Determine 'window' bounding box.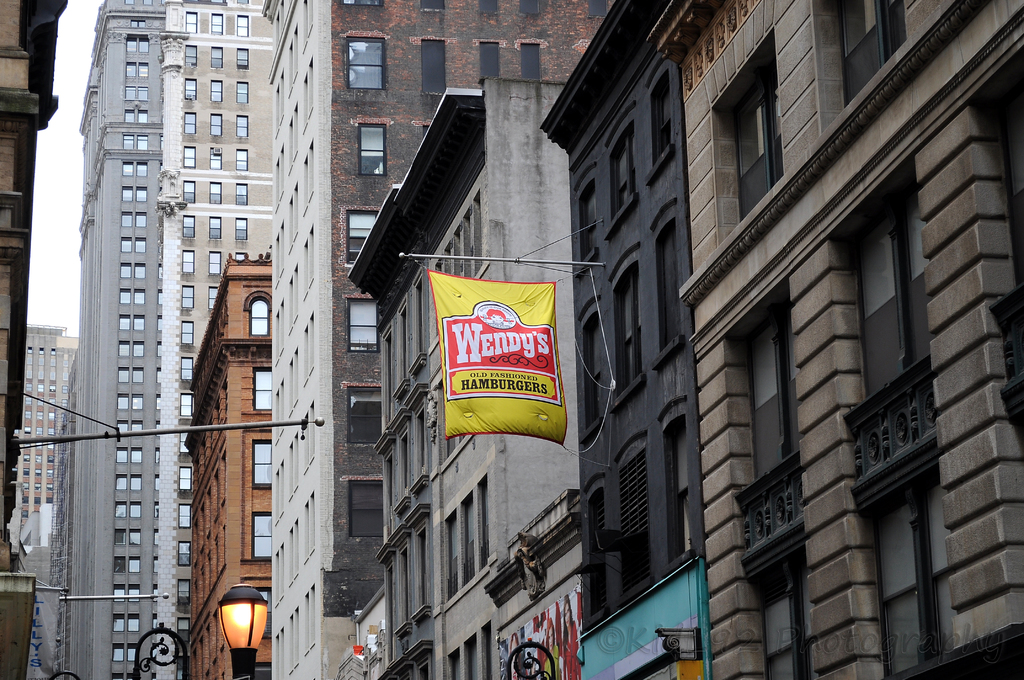
Determined: box=[155, 260, 166, 280].
